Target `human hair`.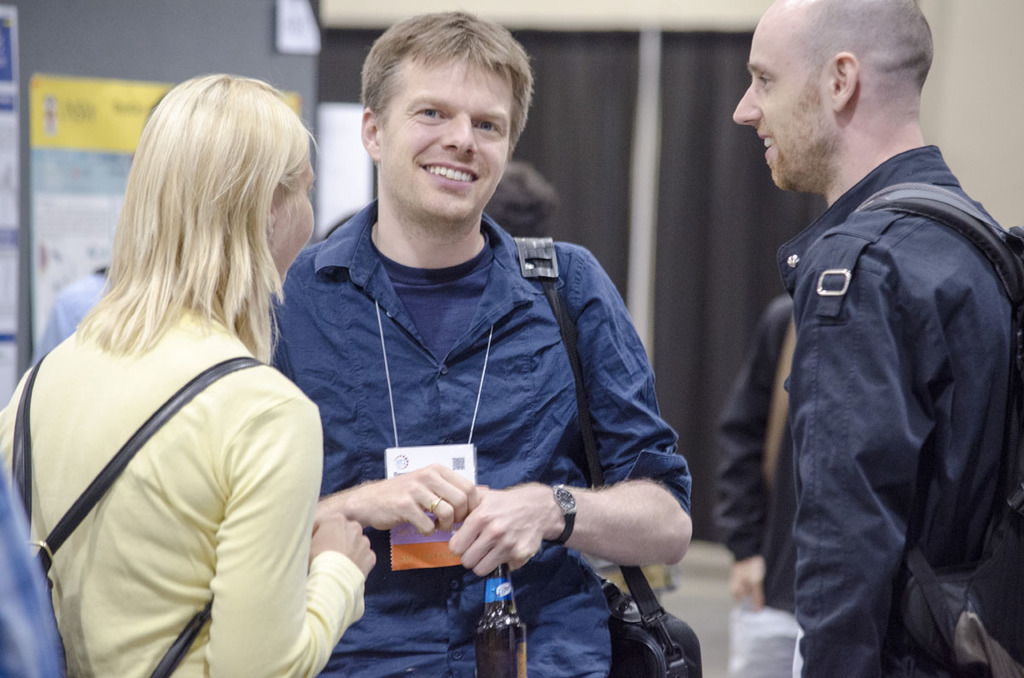
Target region: <bbox>800, 0, 936, 125</bbox>.
